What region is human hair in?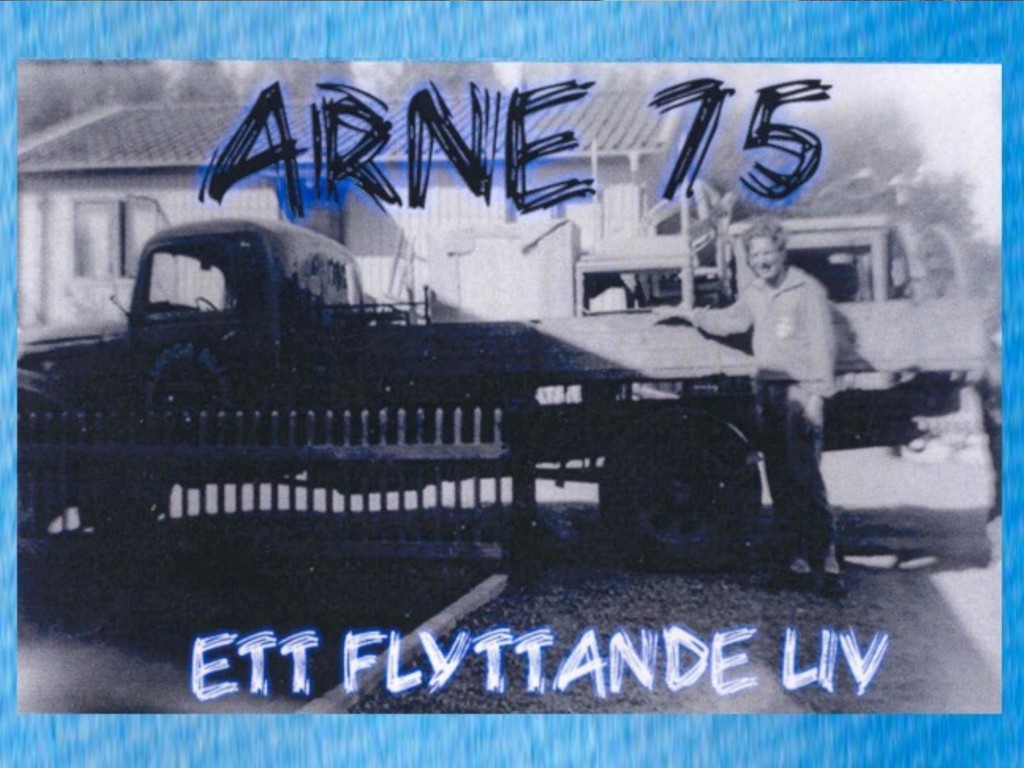
select_region(740, 219, 785, 255).
